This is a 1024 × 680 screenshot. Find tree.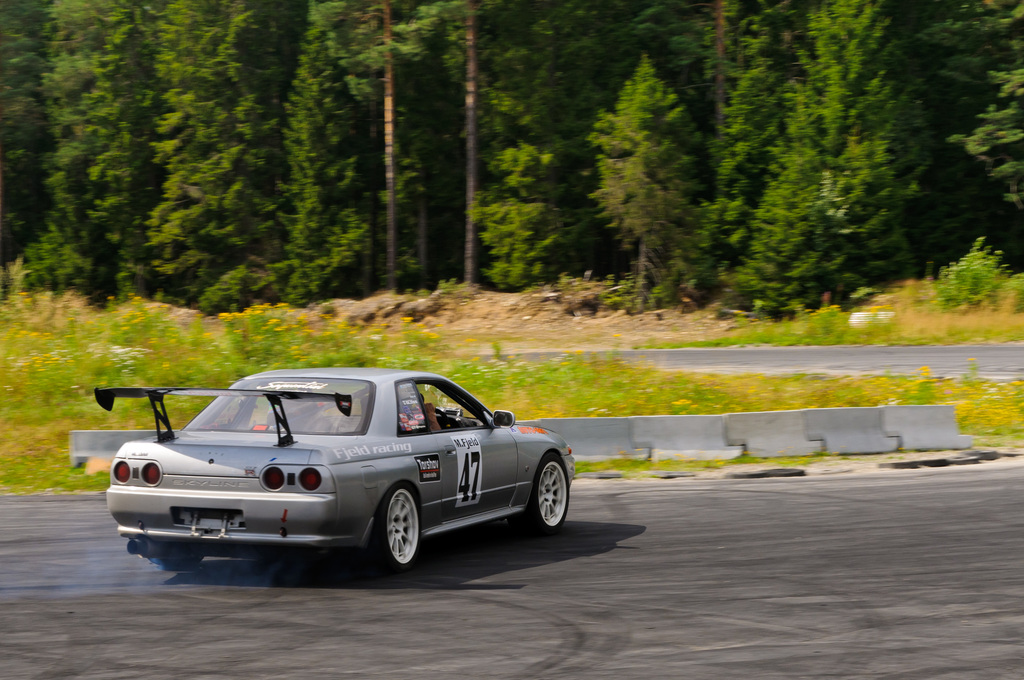
Bounding box: 0:0:56:271.
